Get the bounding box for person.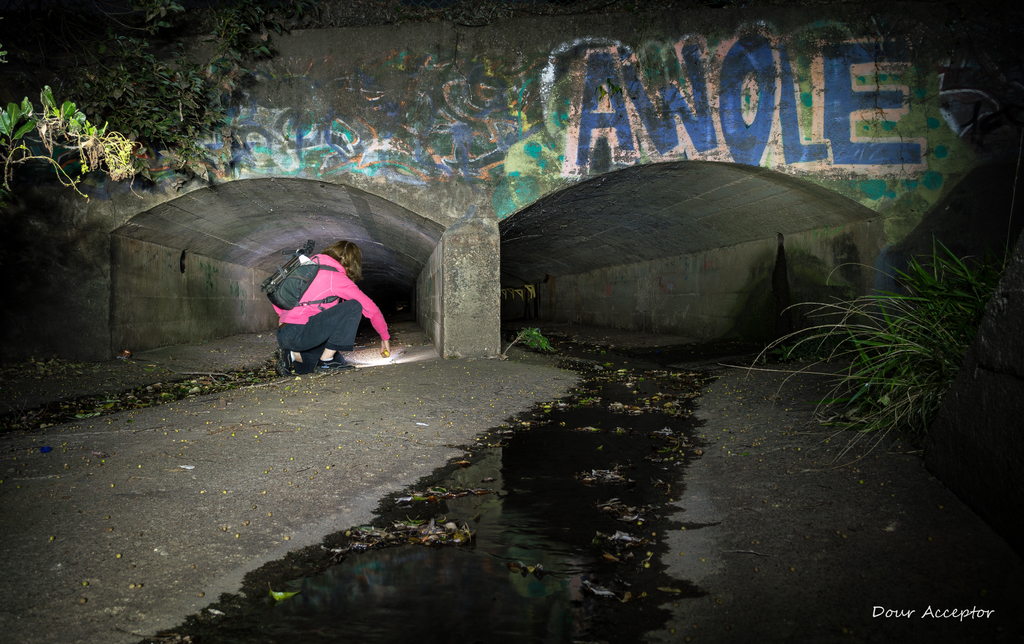
{"left": 259, "top": 220, "right": 393, "bottom": 375}.
